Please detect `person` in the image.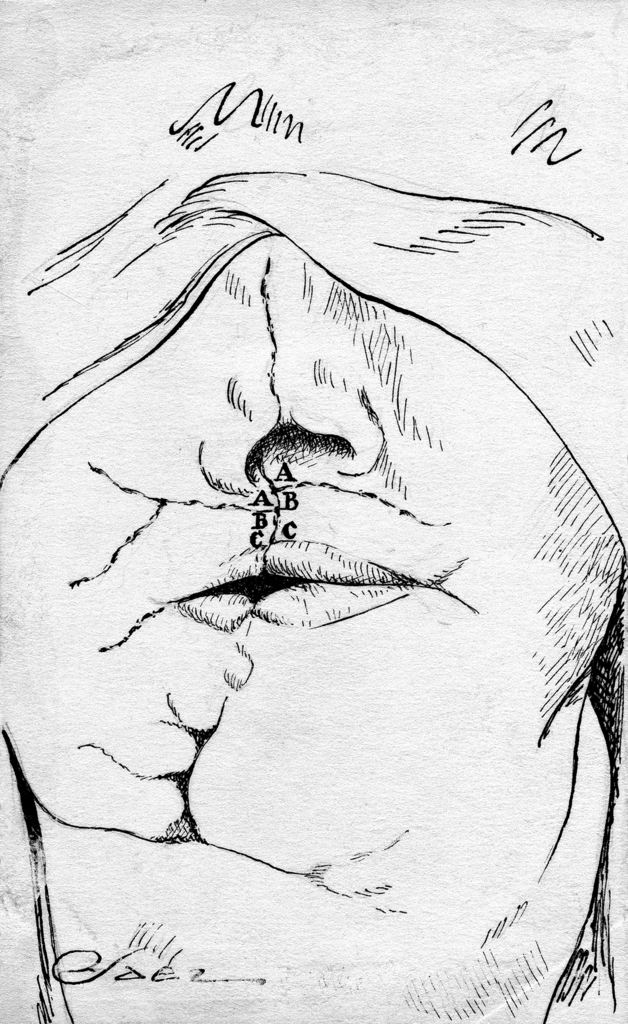
region(0, 168, 627, 1009).
